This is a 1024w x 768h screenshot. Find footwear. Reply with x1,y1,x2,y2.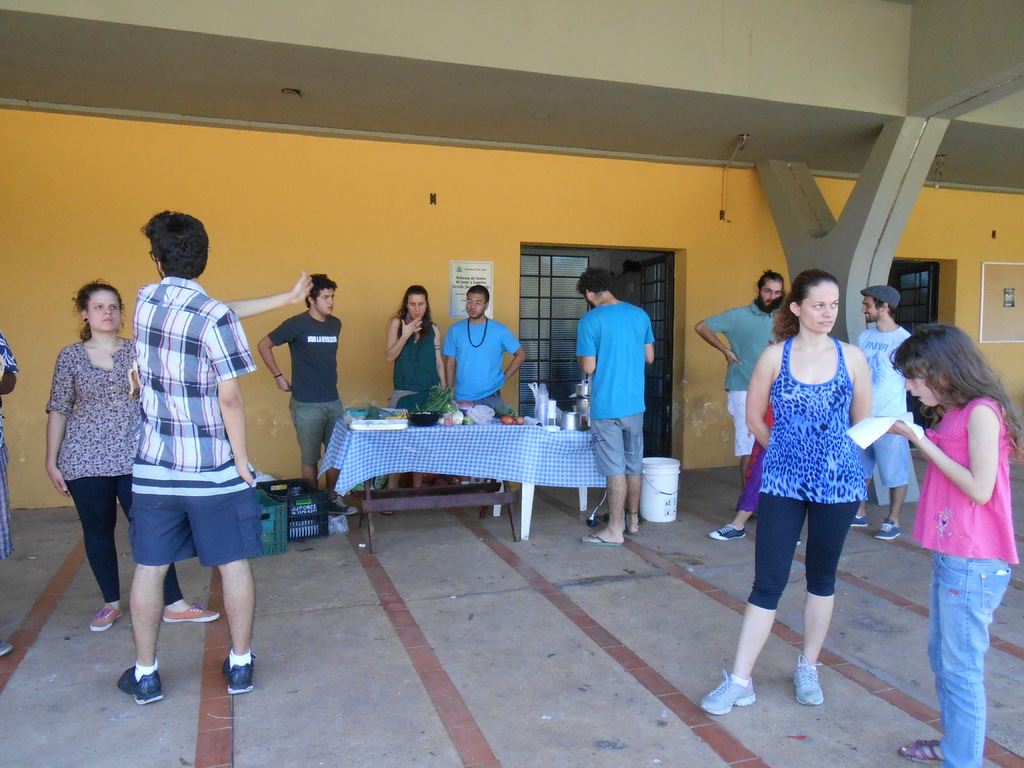
870,517,903,540.
